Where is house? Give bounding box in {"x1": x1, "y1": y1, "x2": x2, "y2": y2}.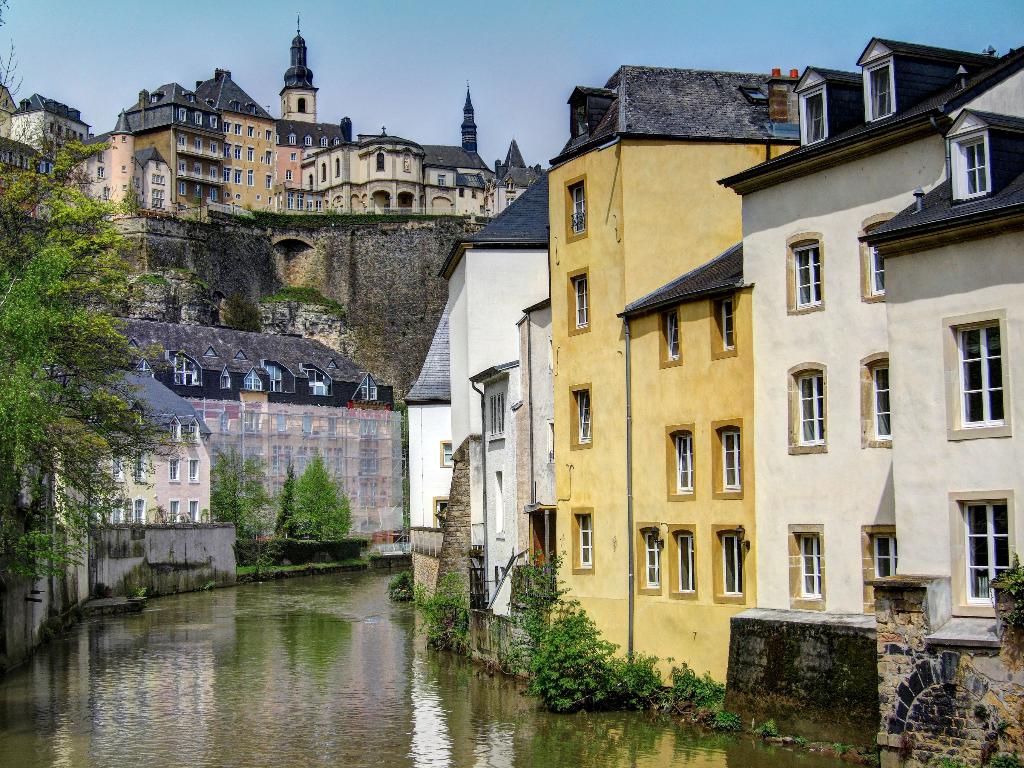
{"x1": 127, "y1": 84, "x2": 225, "y2": 200}.
